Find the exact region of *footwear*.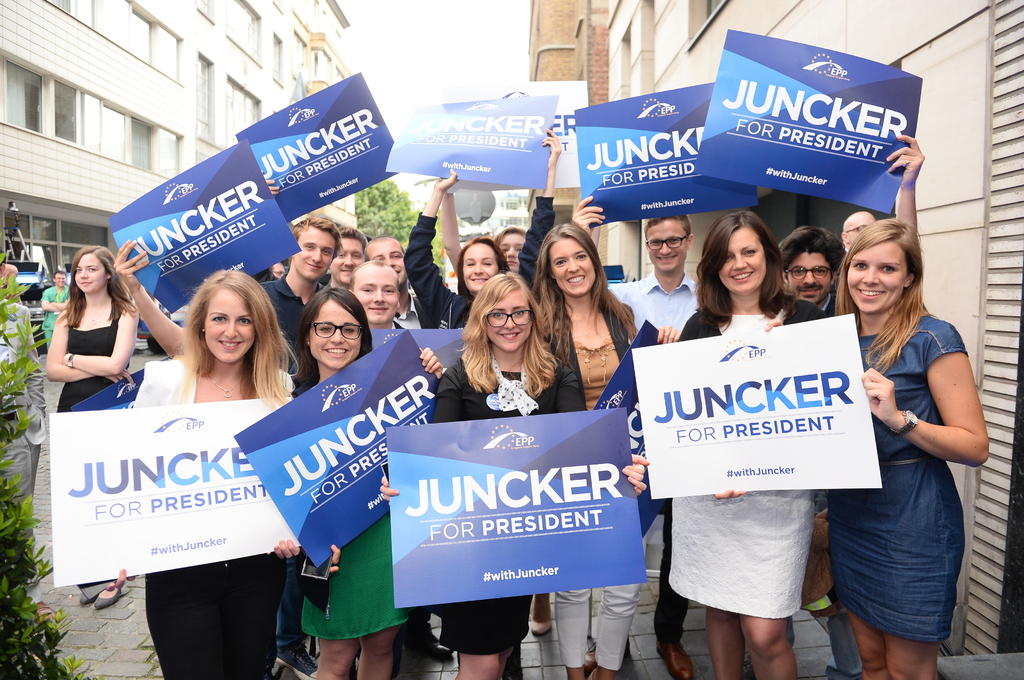
Exact region: [x1=653, y1=639, x2=695, y2=679].
